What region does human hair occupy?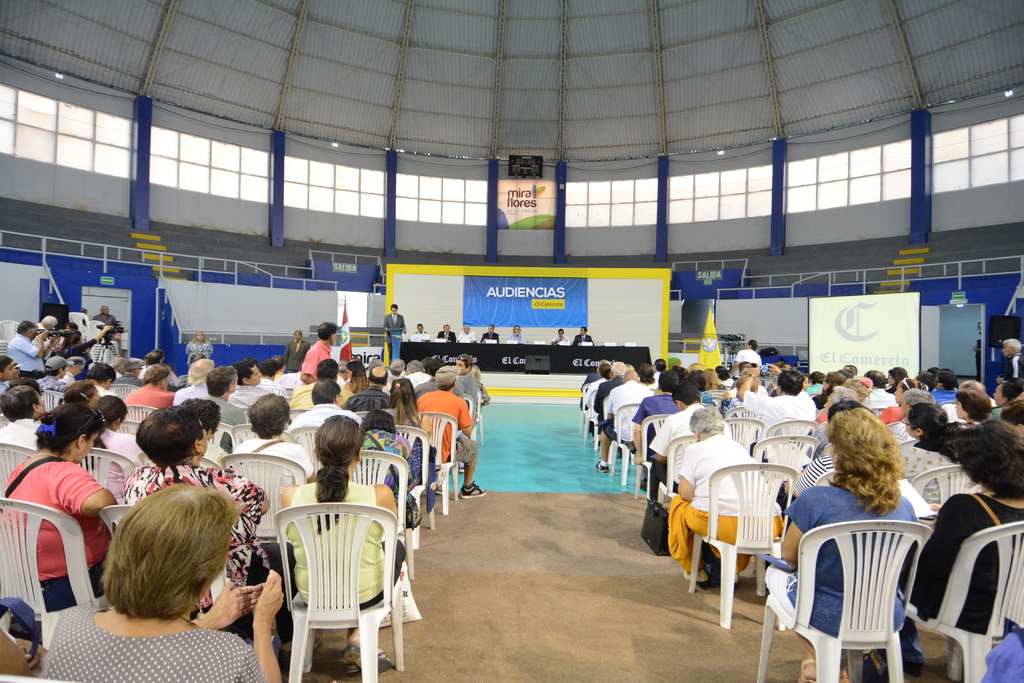
bbox=(186, 358, 215, 387).
